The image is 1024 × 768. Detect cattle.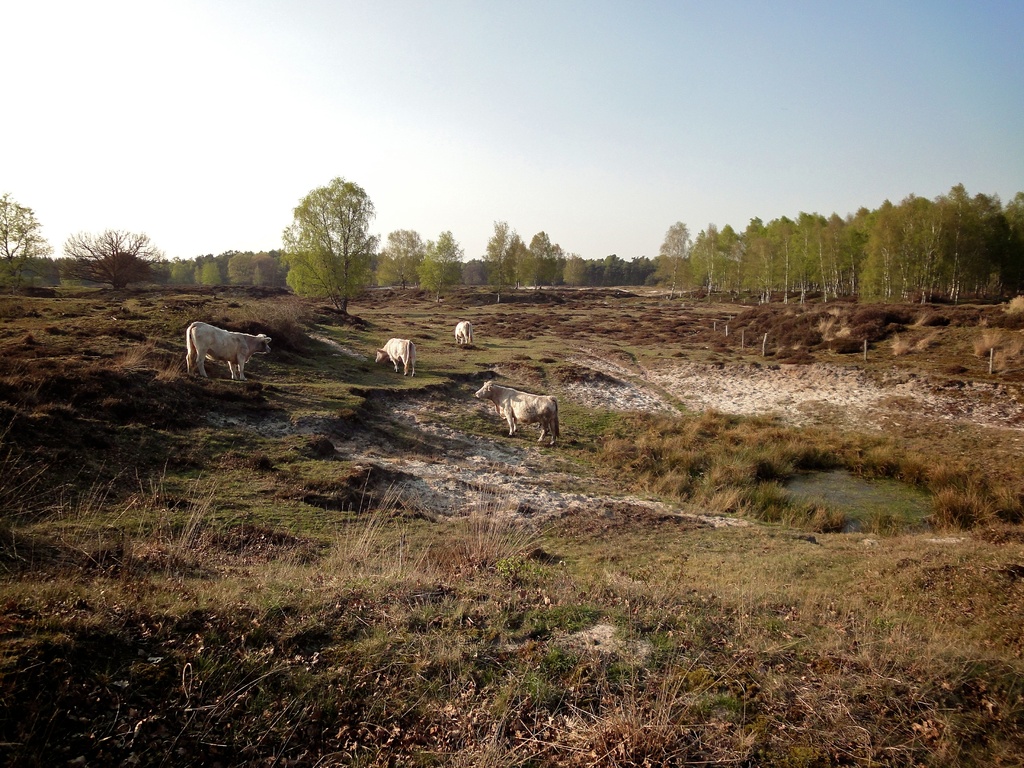
Detection: x1=452 y1=319 x2=472 y2=346.
